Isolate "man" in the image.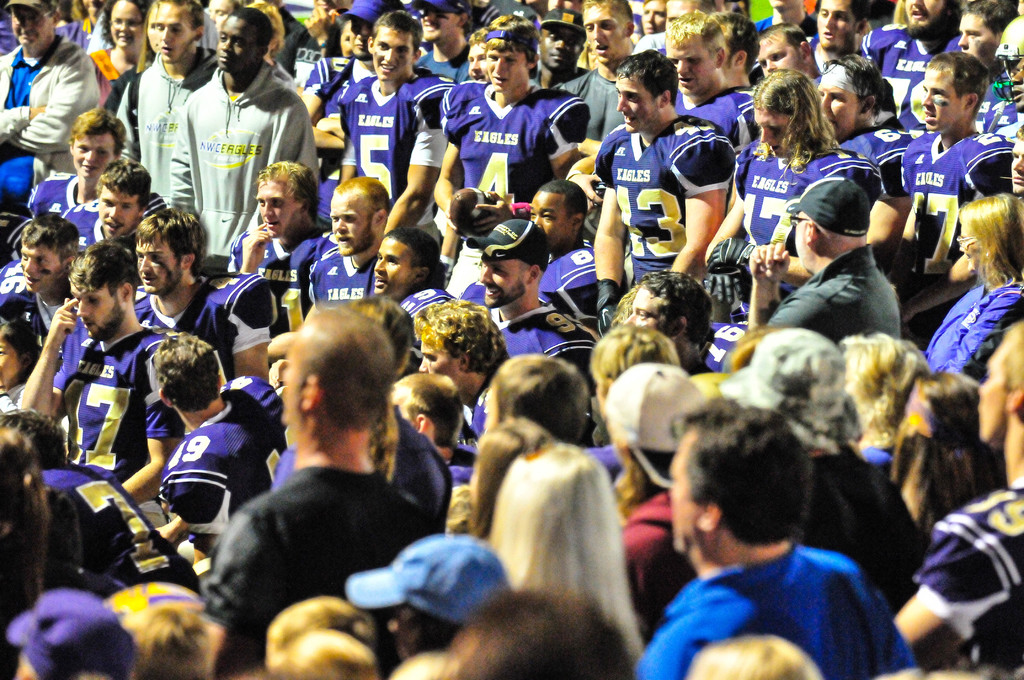
Isolated region: <box>24,108,130,247</box>.
